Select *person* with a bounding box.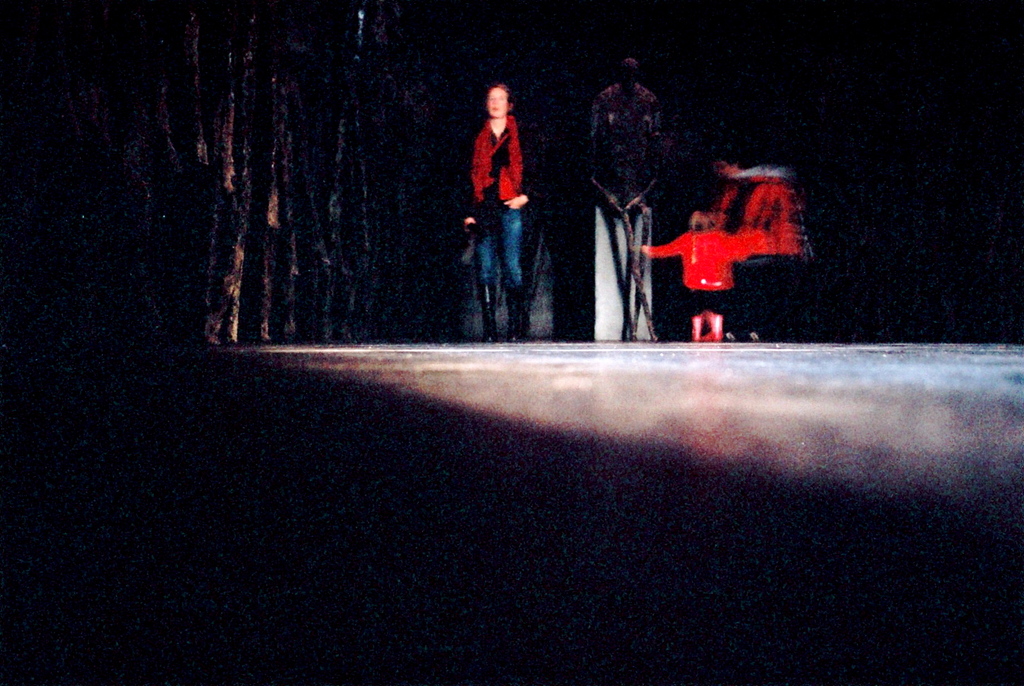
region(714, 151, 800, 257).
